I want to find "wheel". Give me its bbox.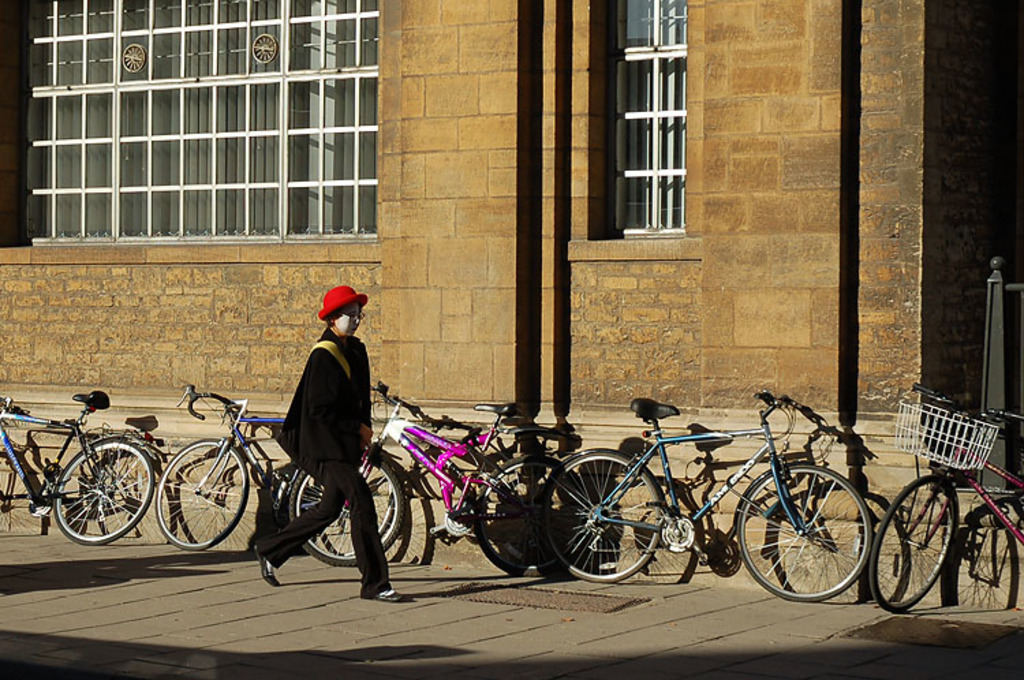
crop(736, 464, 868, 598).
